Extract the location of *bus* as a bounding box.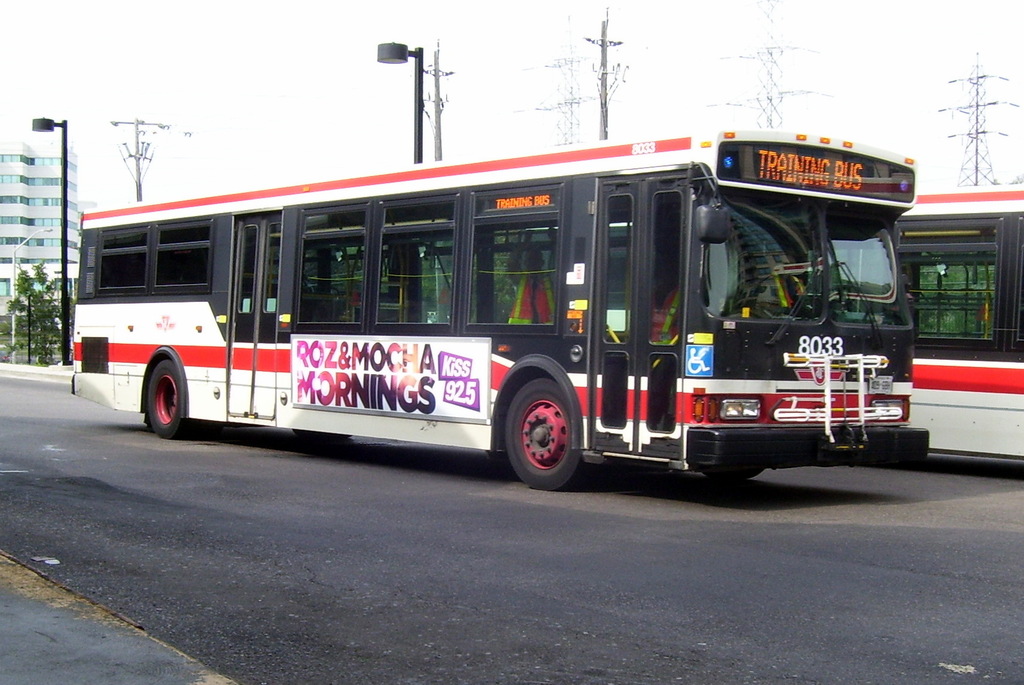
71/123/925/489.
